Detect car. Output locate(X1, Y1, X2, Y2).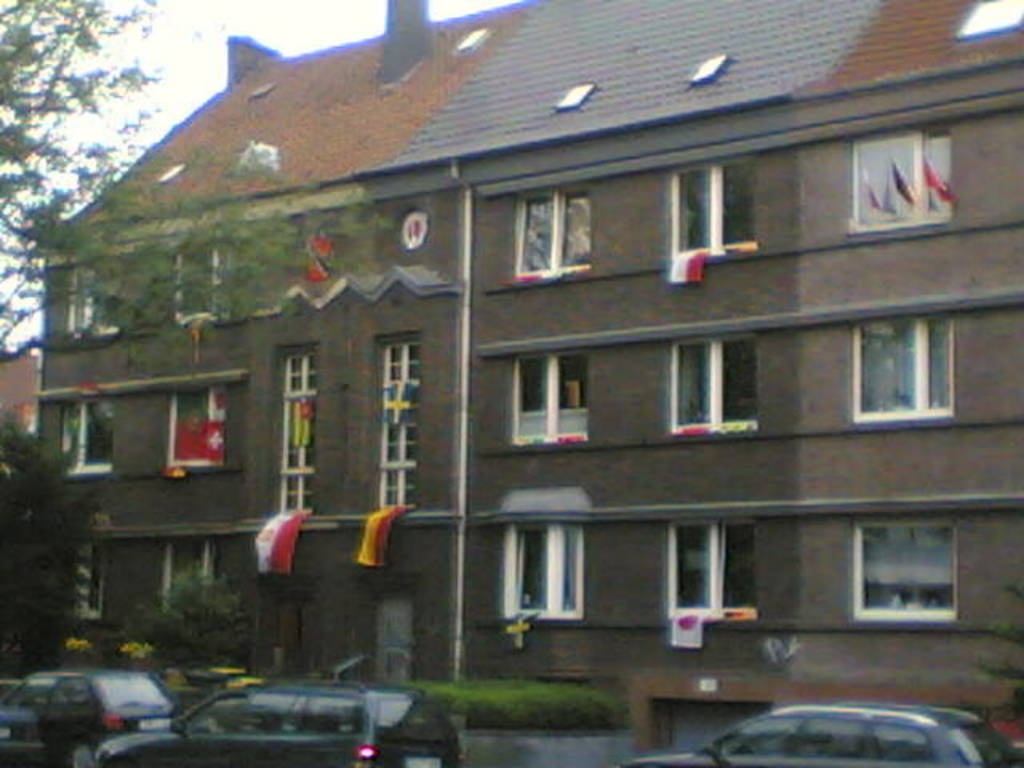
locate(80, 677, 461, 766).
